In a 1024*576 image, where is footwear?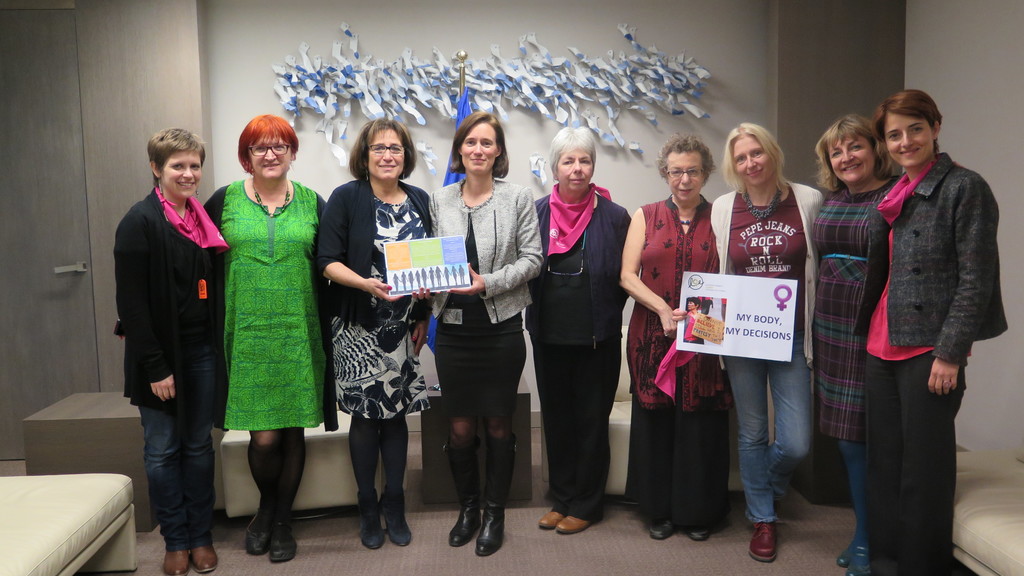
BBox(474, 500, 504, 558).
